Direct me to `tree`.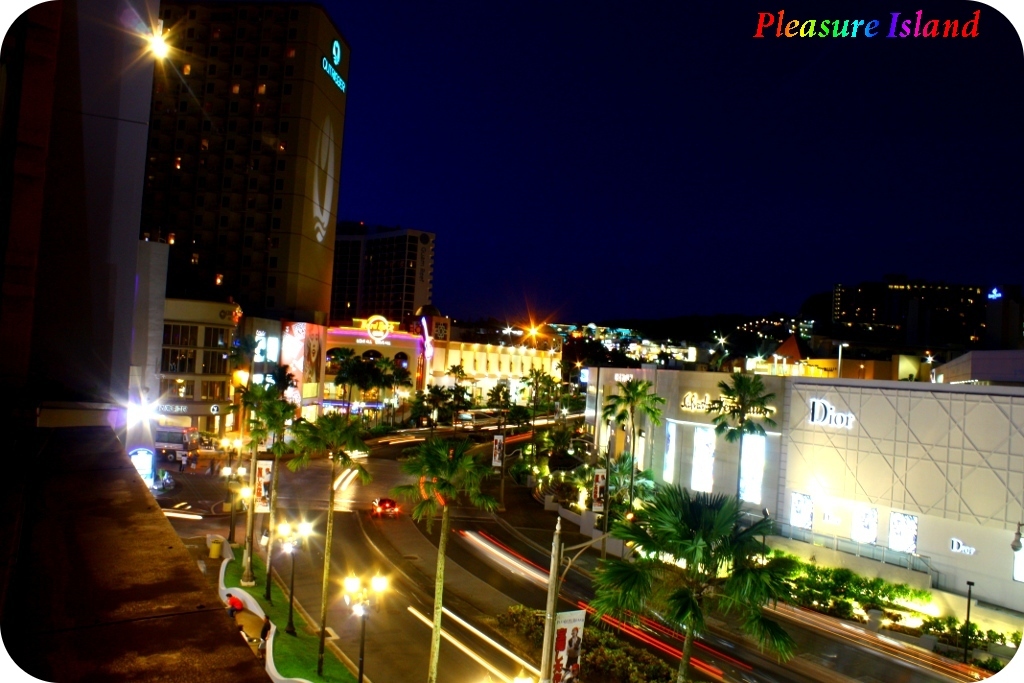
Direction: 511 425 567 490.
